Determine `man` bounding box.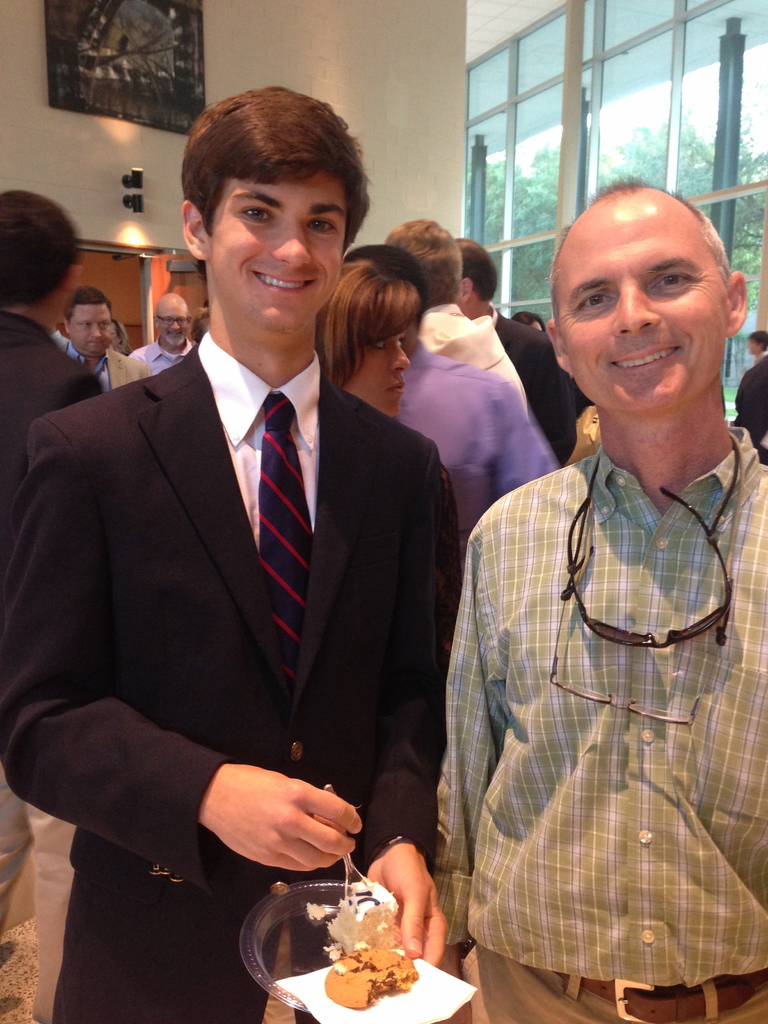
Determined: rect(435, 173, 767, 1023).
